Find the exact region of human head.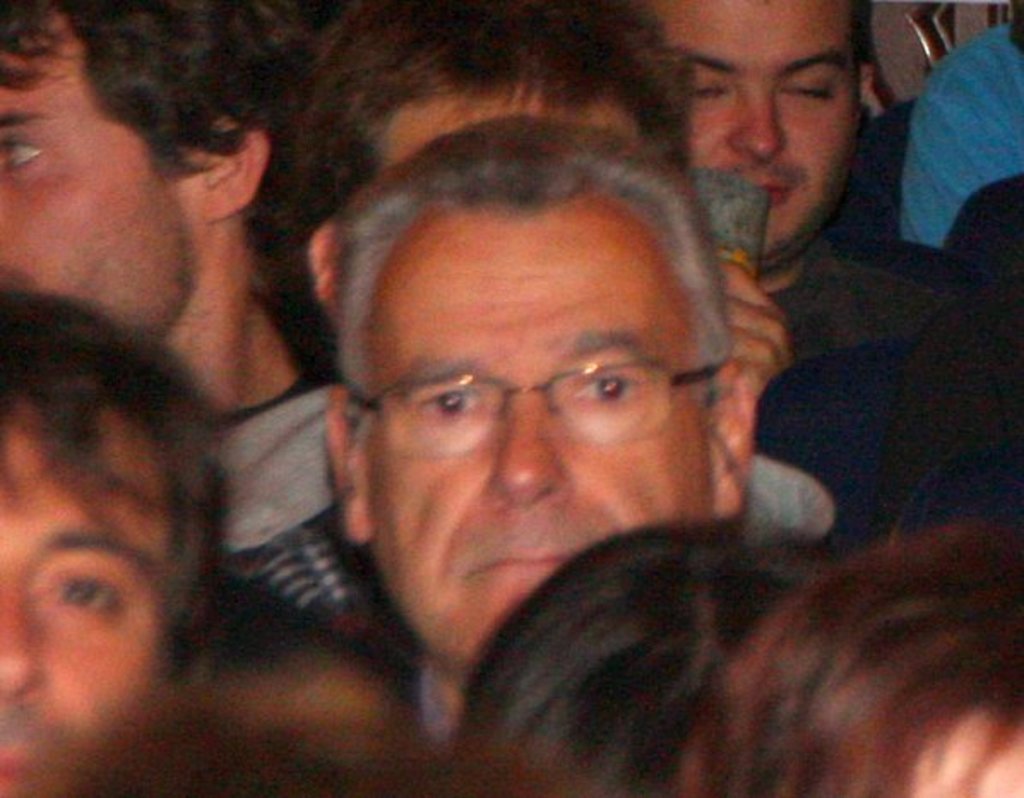
Exact region: (left=666, top=0, right=866, bottom=271).
